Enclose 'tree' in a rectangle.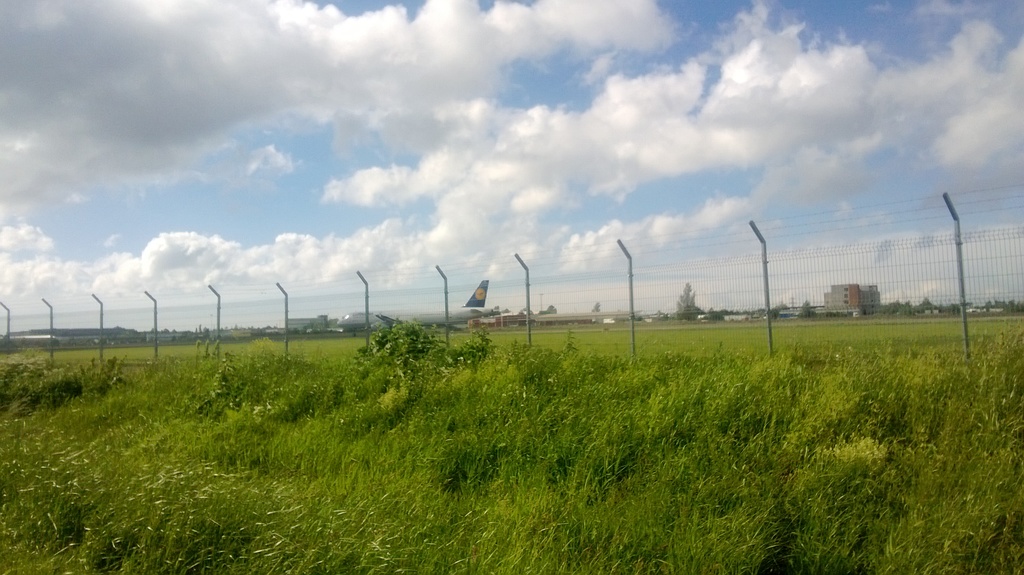
crop(911, 299, 941, 316).
